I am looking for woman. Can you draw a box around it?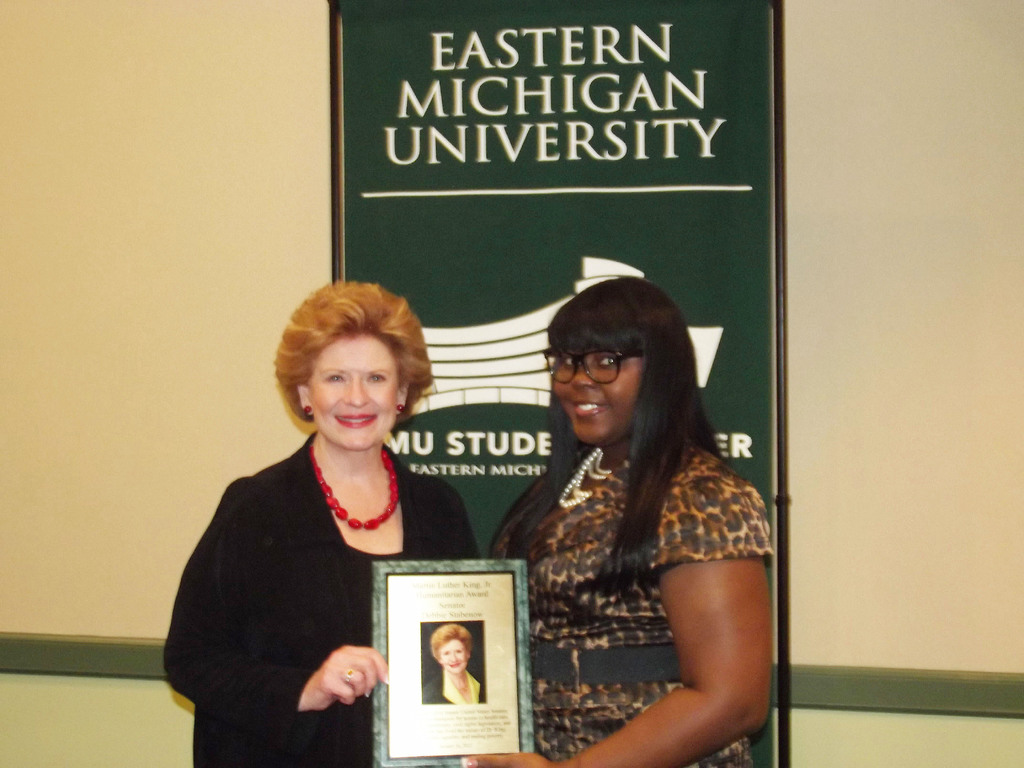
Sure, the bounding box is rect(188, 267, 461, 767).
